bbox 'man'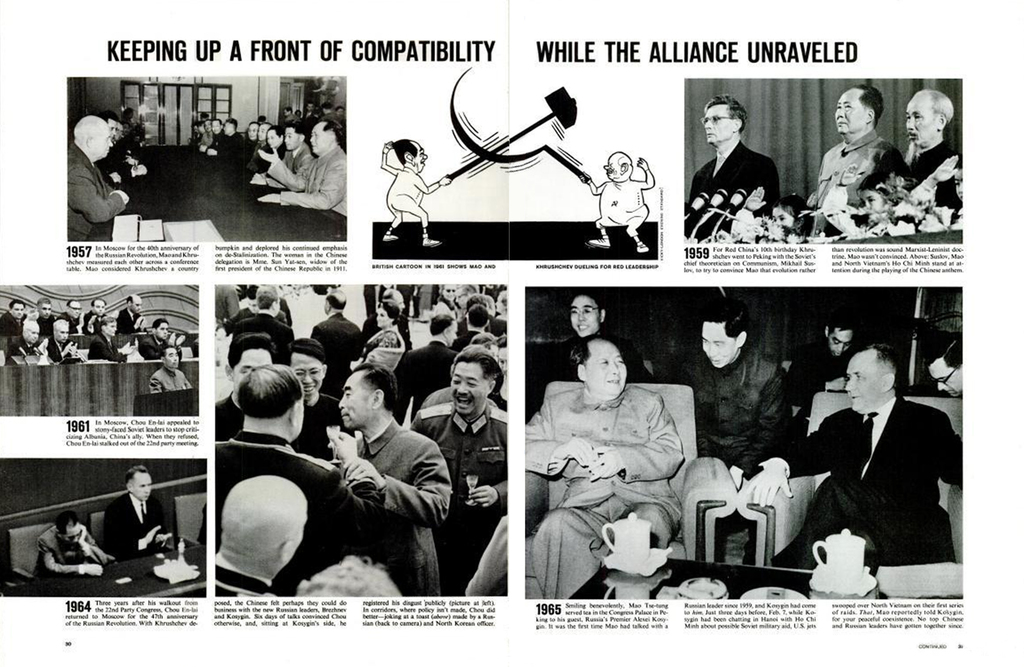
x1=196, y1=123, x2=207, y2=148
